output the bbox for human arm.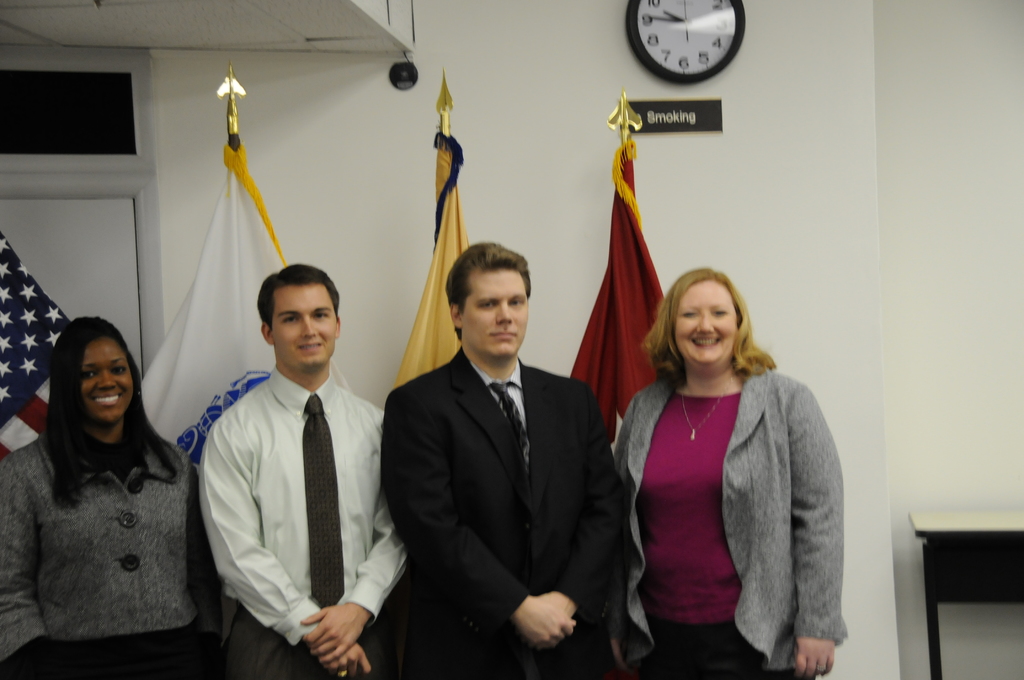
left=794, top=383, right=851, bottom=679.
